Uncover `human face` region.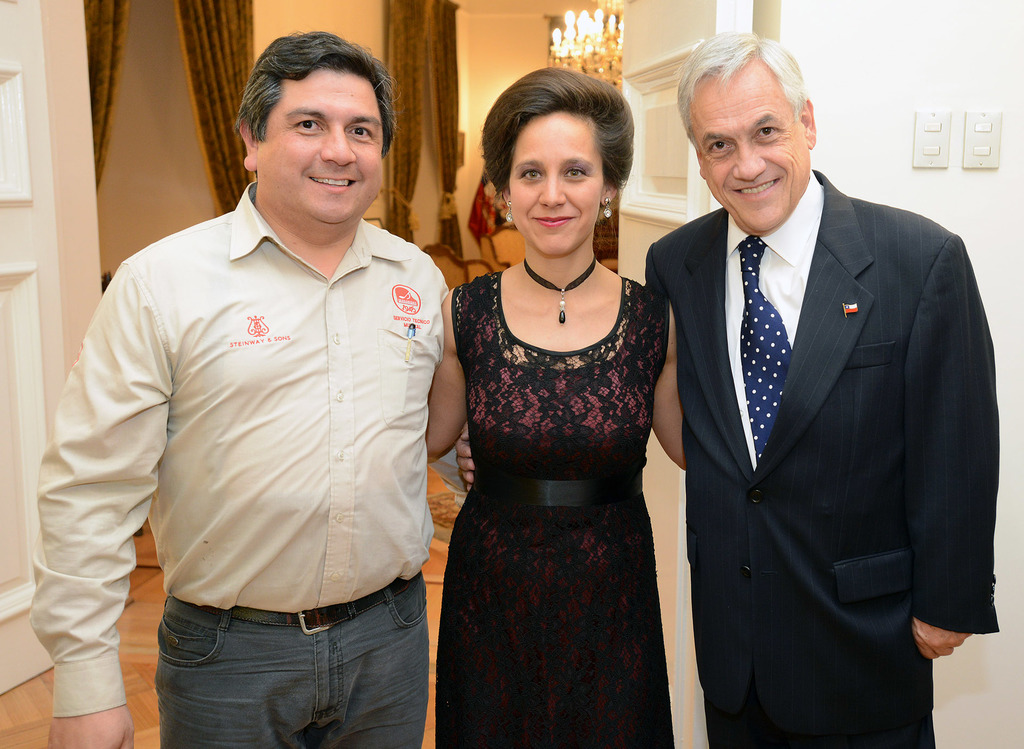
Uncovered: <bbox>255, 71, 383, 230</bbox>.
